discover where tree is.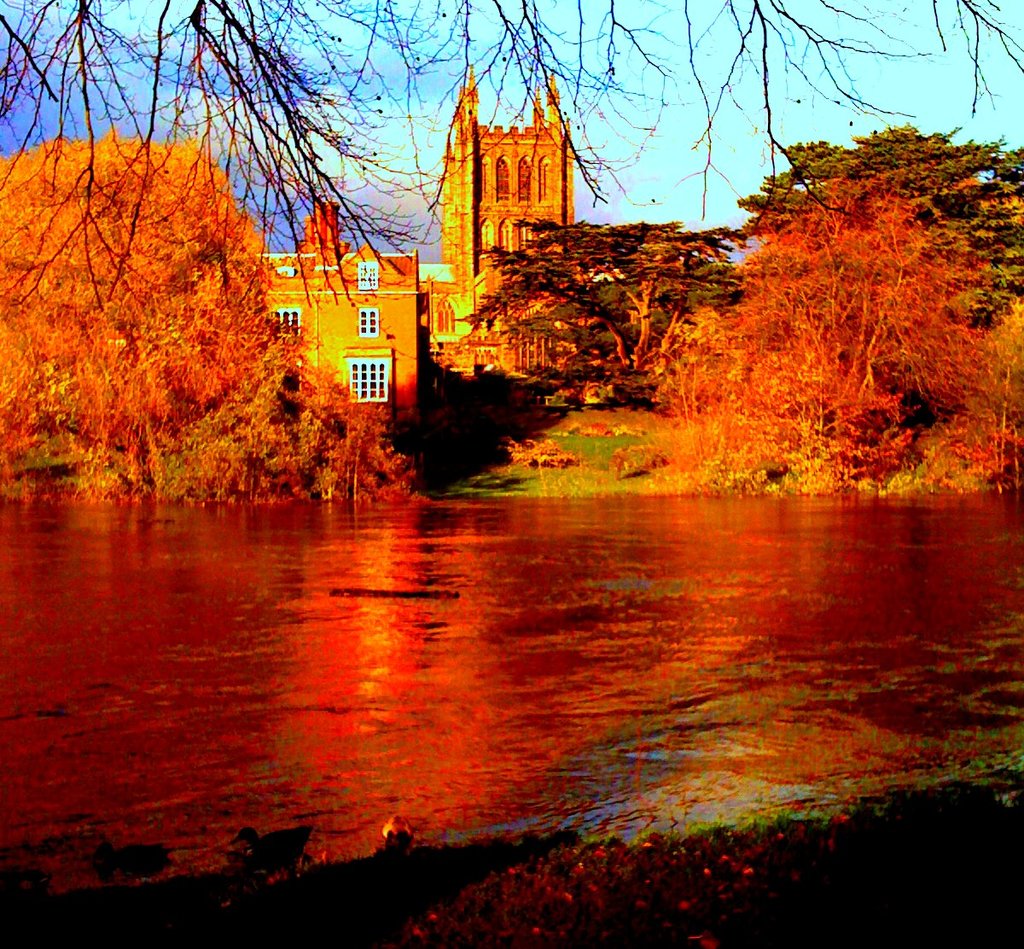
Discovered at bbox=[467, 215, 744, 382].
